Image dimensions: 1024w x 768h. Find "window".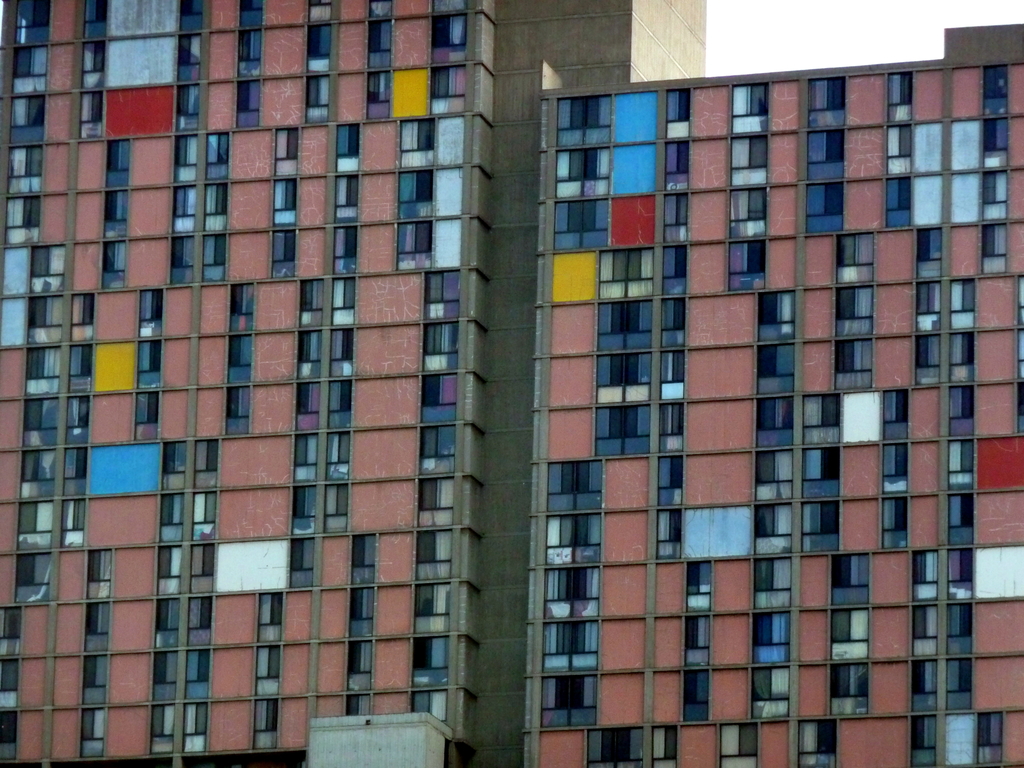
locate(312, 2, 332, 20).
